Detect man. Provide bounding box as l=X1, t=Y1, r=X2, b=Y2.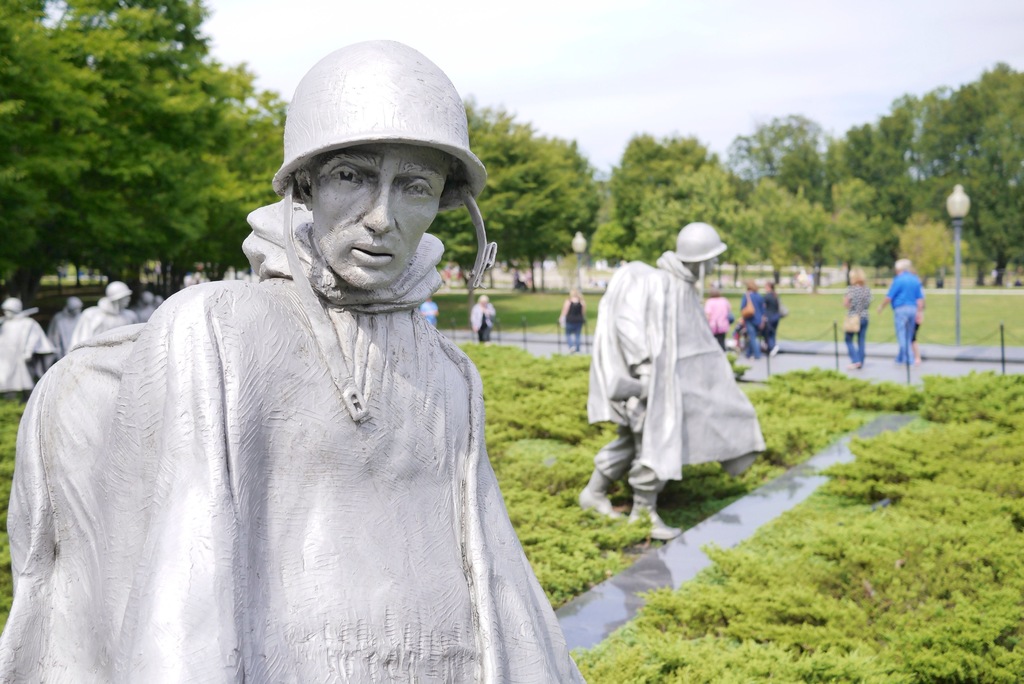
l=45, t=298, r=85, b=357.
